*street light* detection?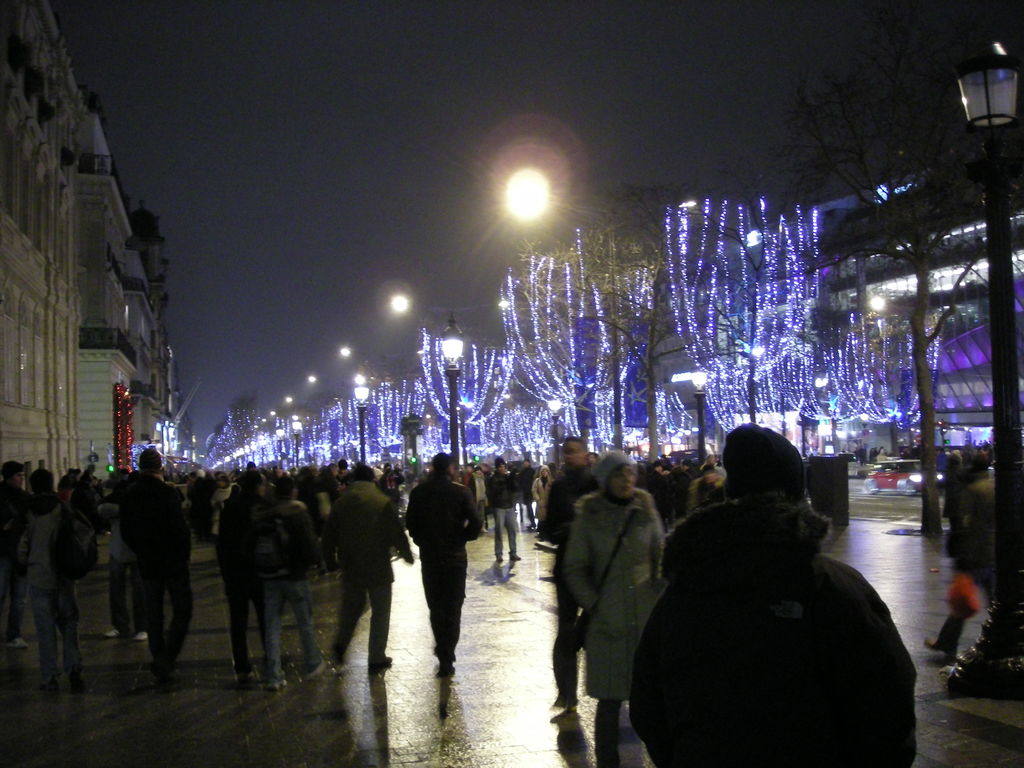
pyautogui.locateOnScreen(511, 175, 620, 447)
